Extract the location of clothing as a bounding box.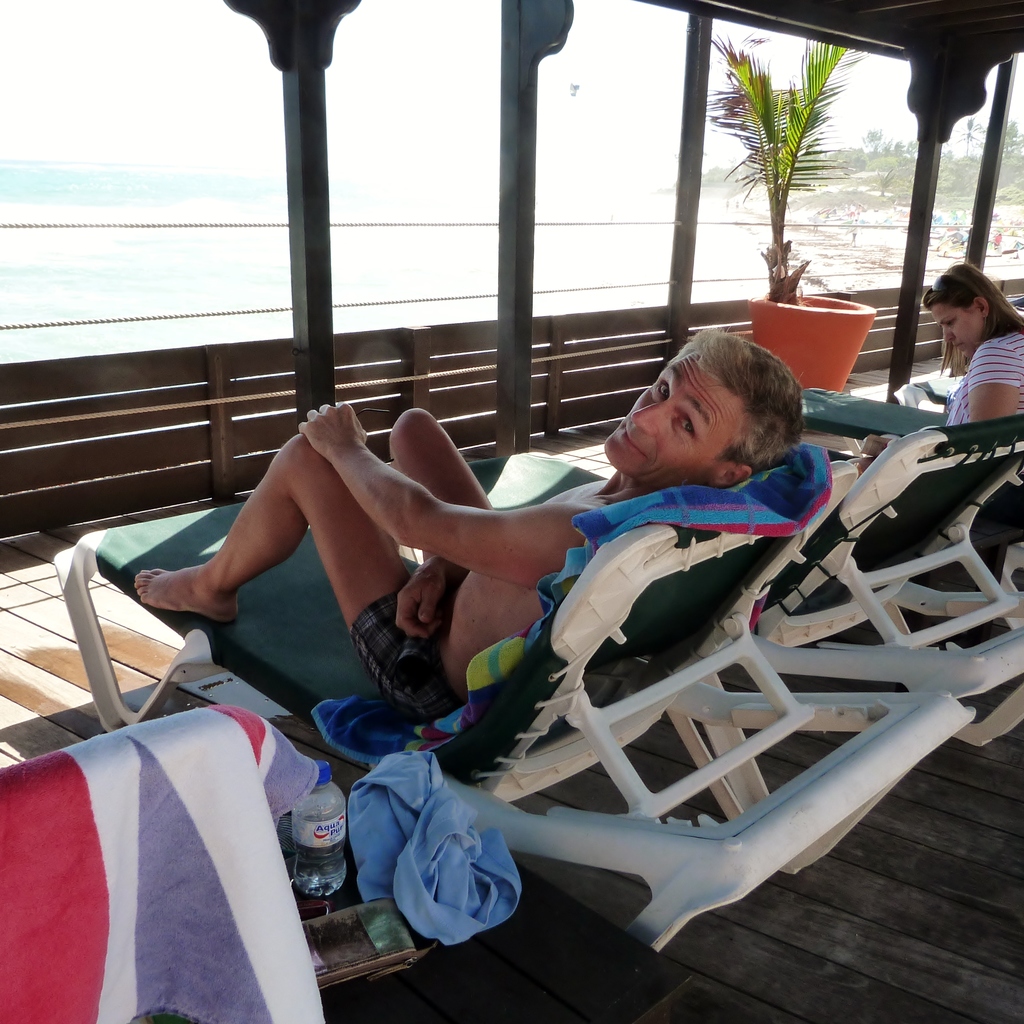
(946, 319, 1023, 441).
